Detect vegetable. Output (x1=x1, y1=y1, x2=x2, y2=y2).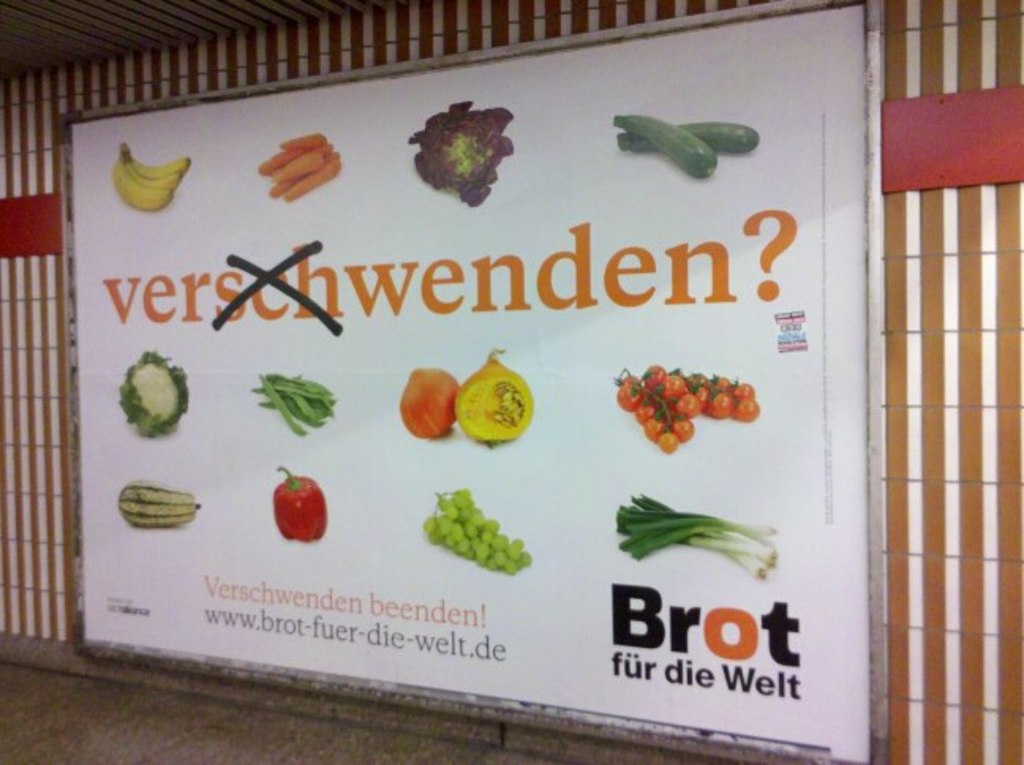
(x1=275, y1=474, x2=327, y2=542).
